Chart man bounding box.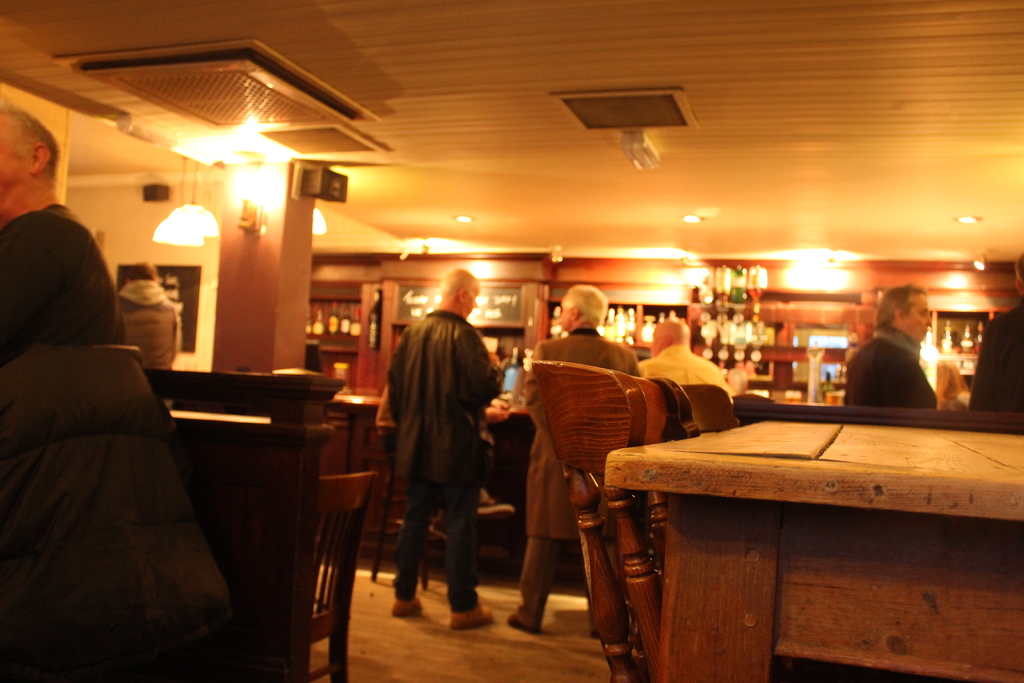
Charted: <region>839, 288, 940, 407</region>.
